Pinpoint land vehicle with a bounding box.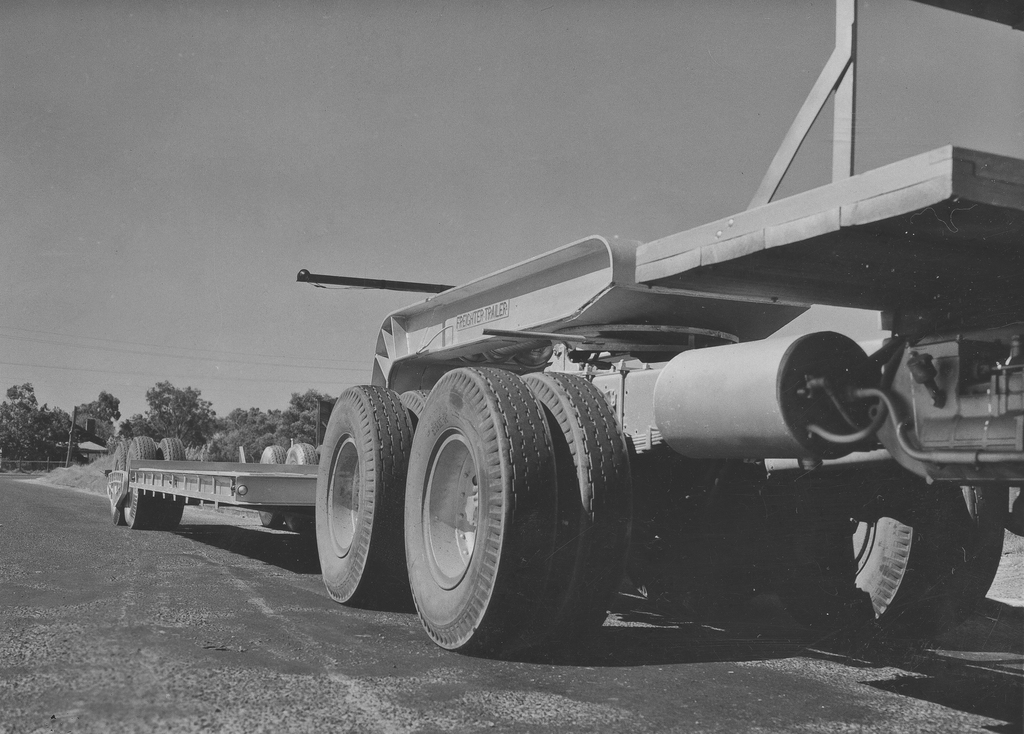
<bbox>94, 0, 1023, 679</bbox>.
